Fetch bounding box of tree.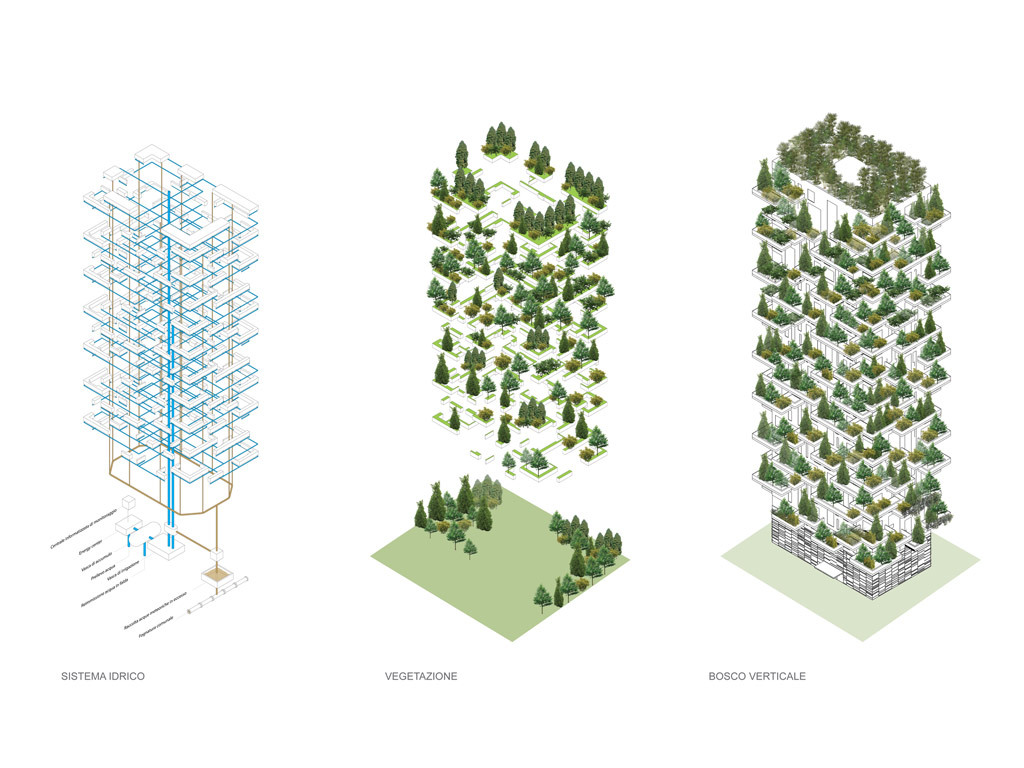
Bbox: bbox=[569, 160, 608, 205].
